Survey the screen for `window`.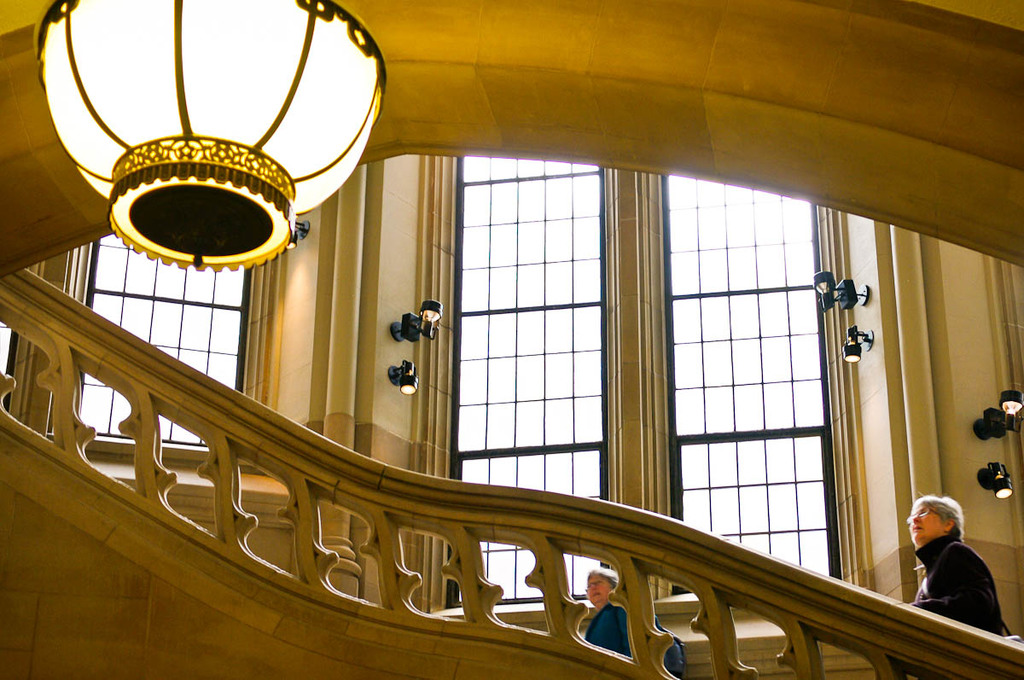
Survey found: Rect(419, 149, 648, 620).
